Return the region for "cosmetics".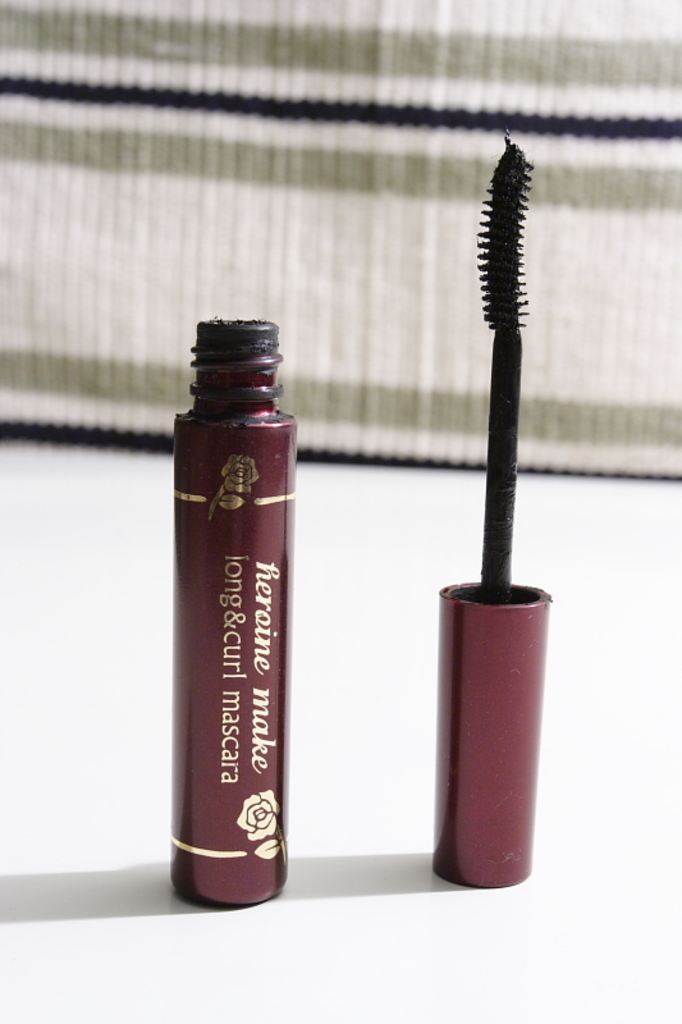
pyautogui.locateOnScreen(163, 303, 296, 897).
